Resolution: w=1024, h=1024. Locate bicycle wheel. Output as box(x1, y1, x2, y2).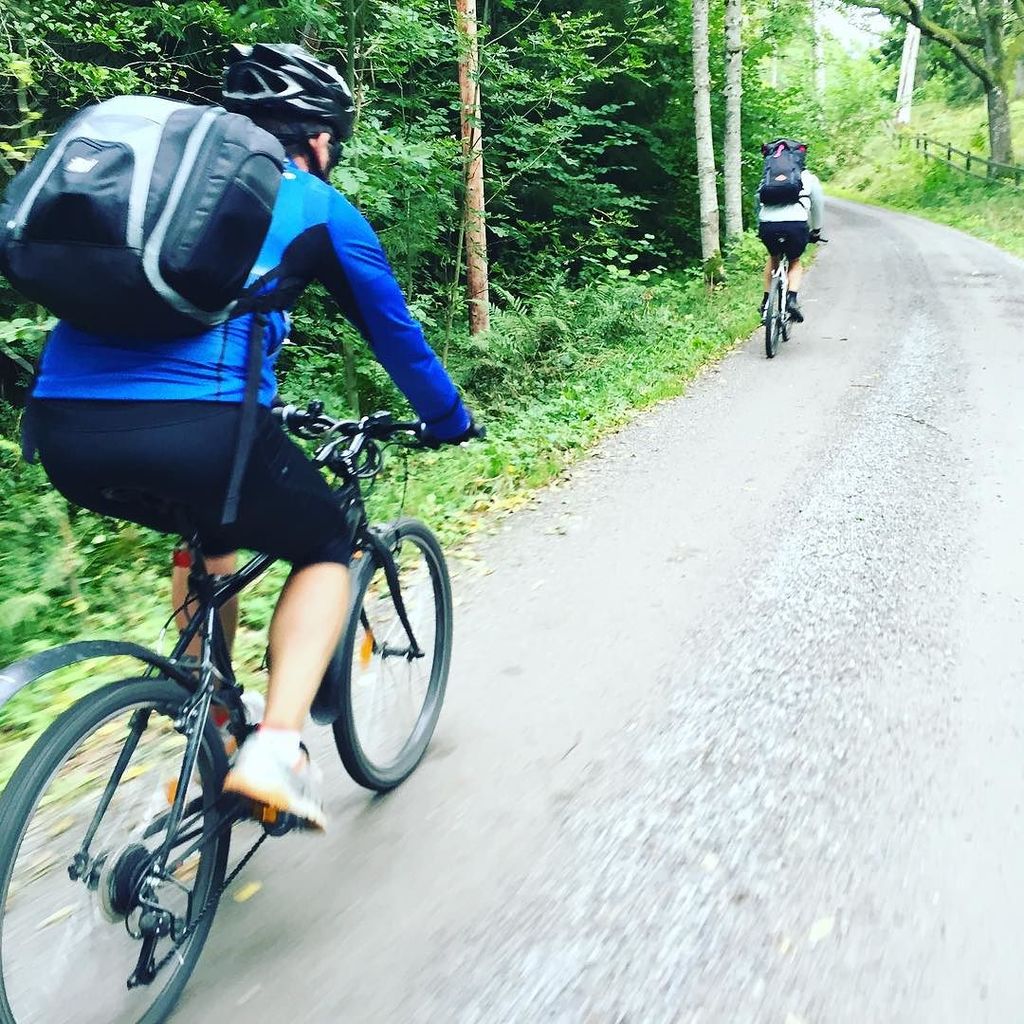
box(764, 276, 782, 359).
